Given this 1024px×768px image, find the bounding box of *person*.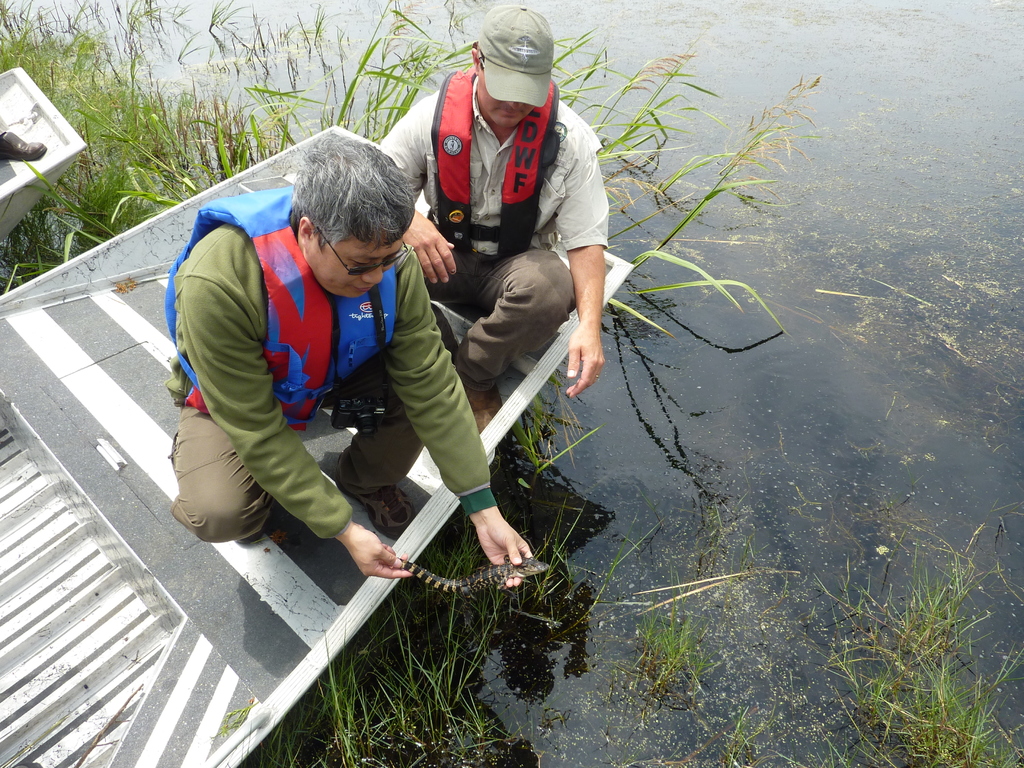
[378,3,607,393].
